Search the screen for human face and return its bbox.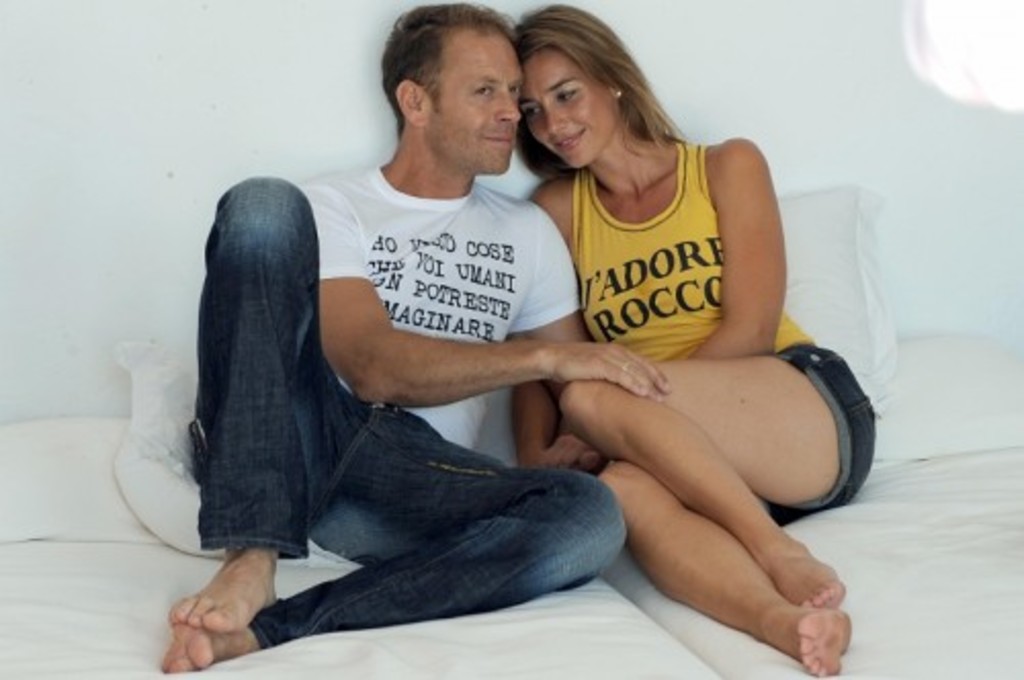
Found: (left=516, top=47, right=616, bottom=164).
